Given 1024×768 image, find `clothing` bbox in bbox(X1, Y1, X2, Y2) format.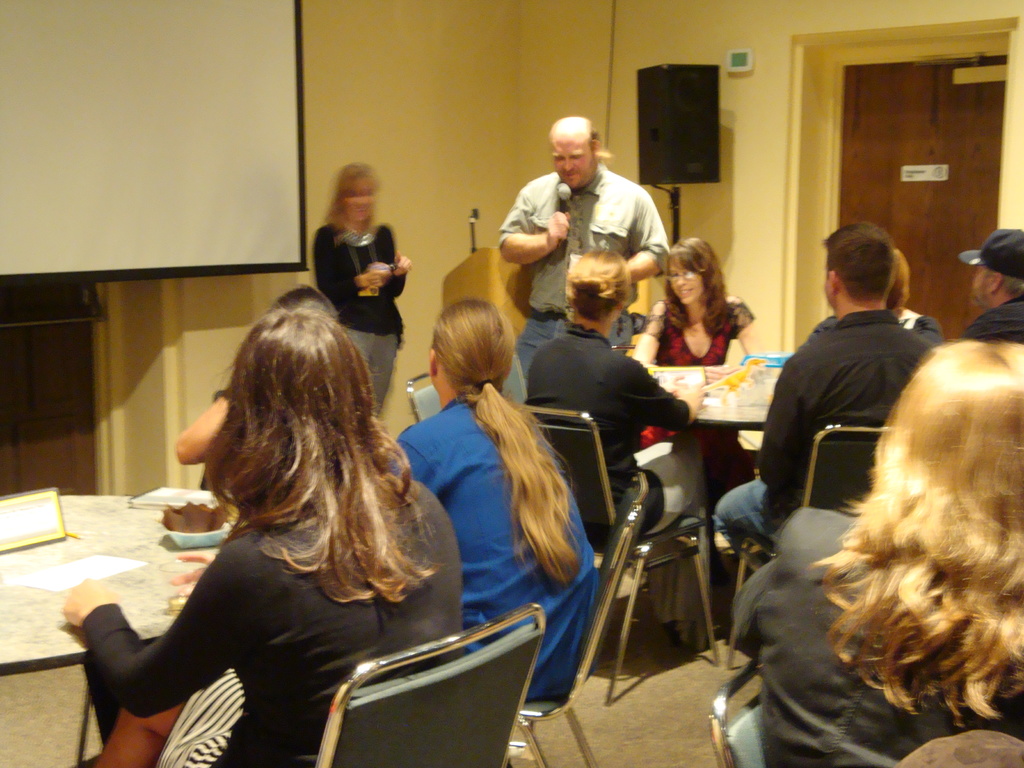
bbox(310, 213, 408, 410).
